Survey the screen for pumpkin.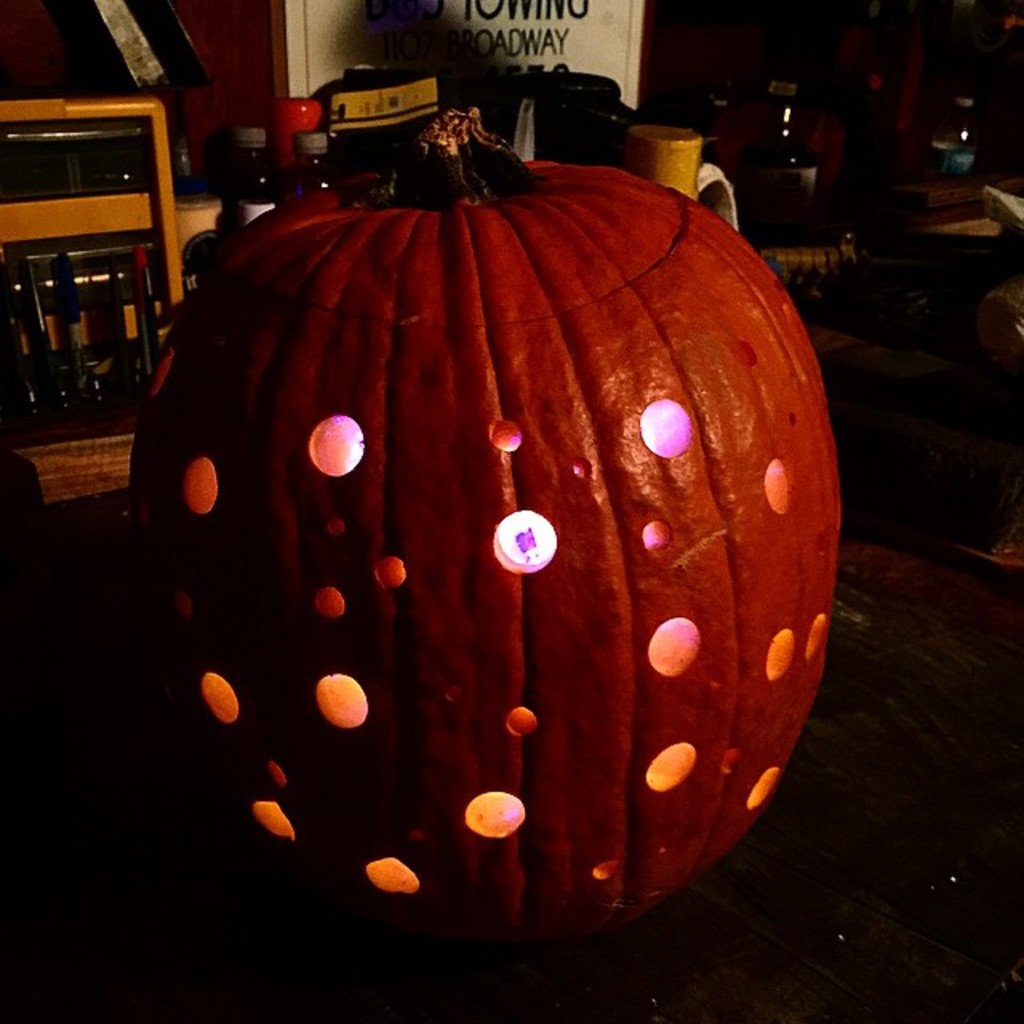
Survey found: (x1=136, y1=126, x2=840, y2=955).
